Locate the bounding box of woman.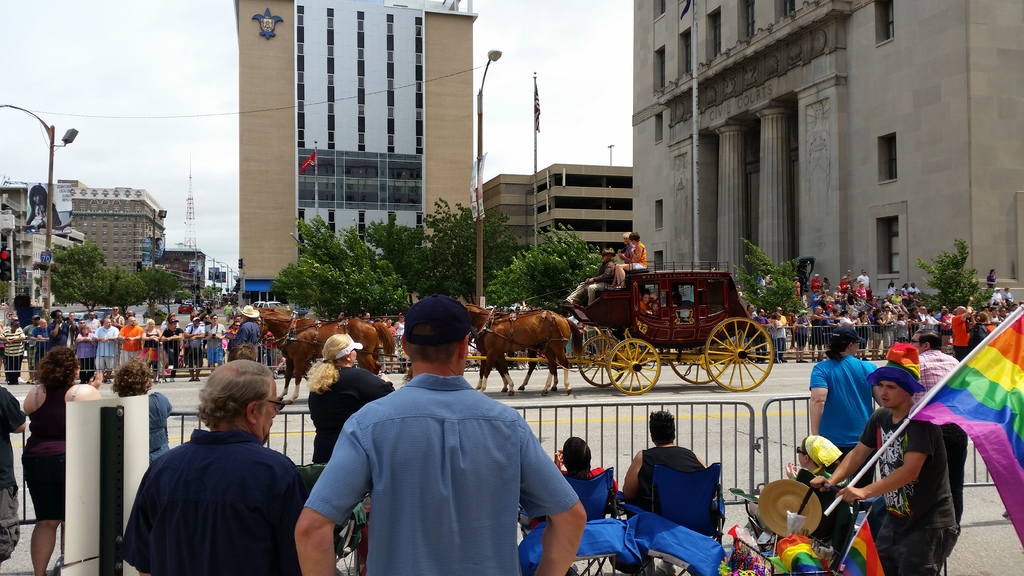
Bounding box: bbox=(857, 278, 867, 300).
